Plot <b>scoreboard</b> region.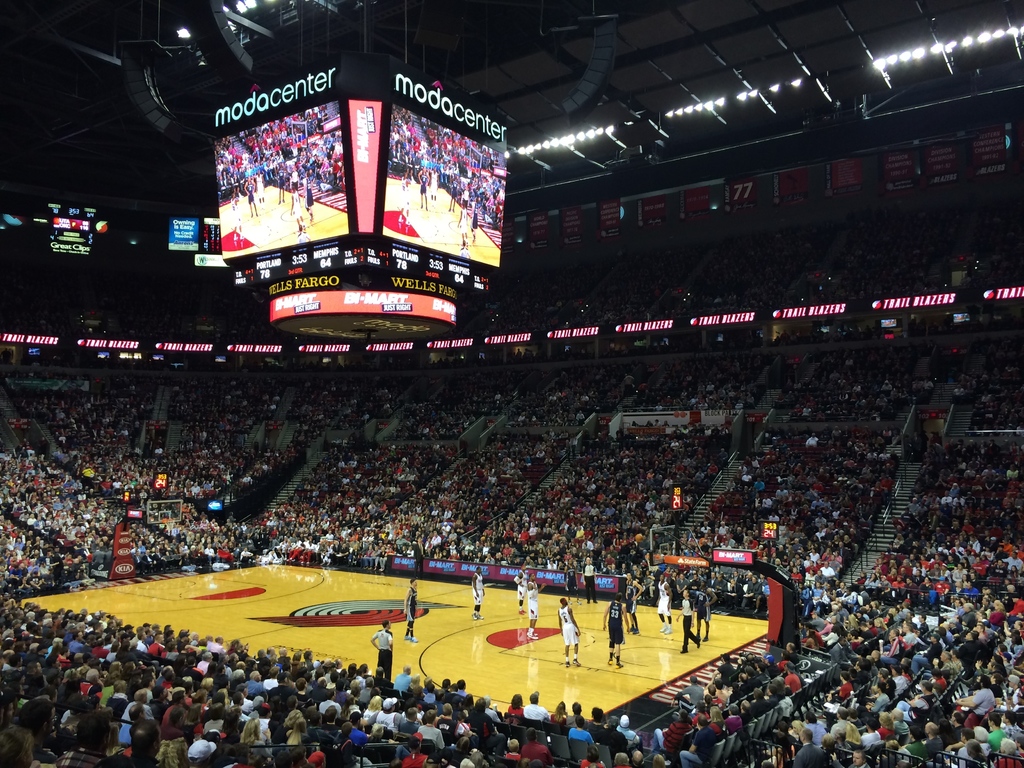
Plotted at l=191, t=65, r=531, b=331.
